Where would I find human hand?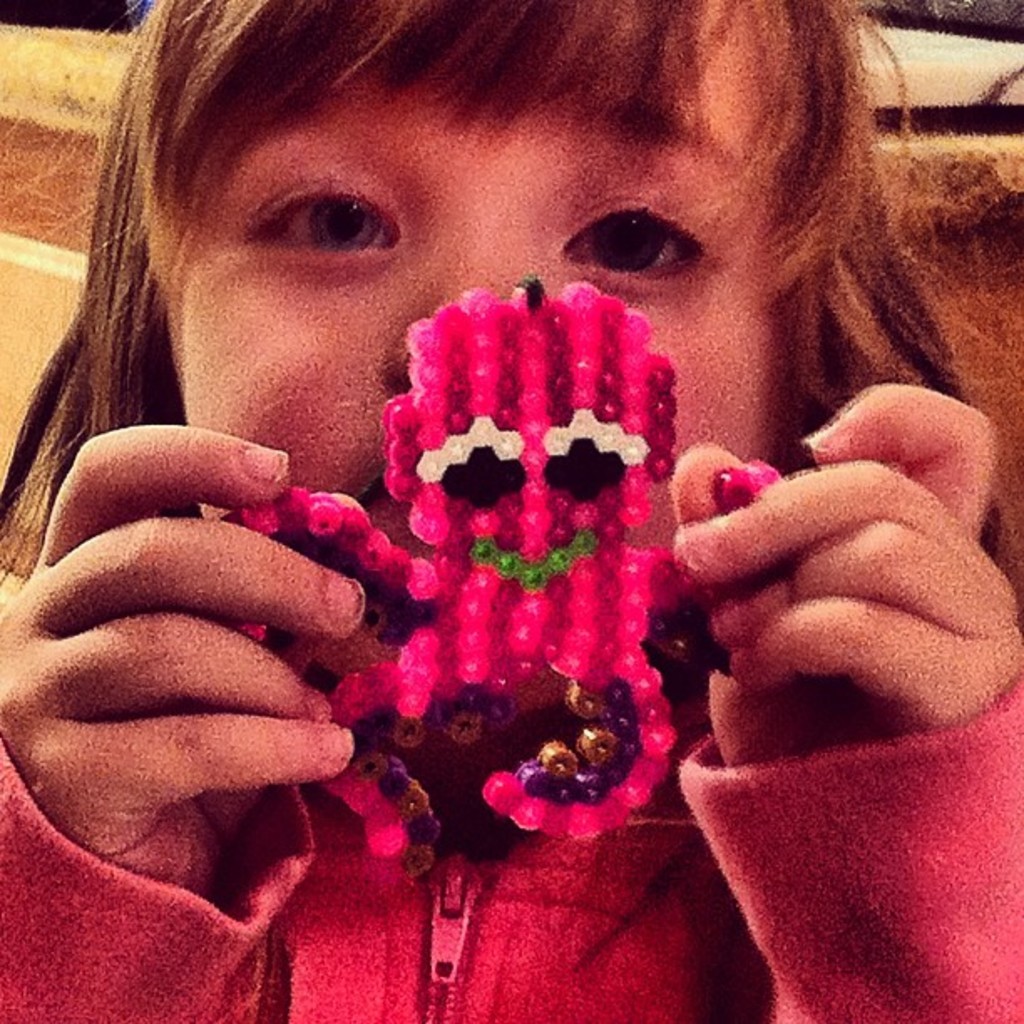
At bbox=(2, 435, 376, 893).
